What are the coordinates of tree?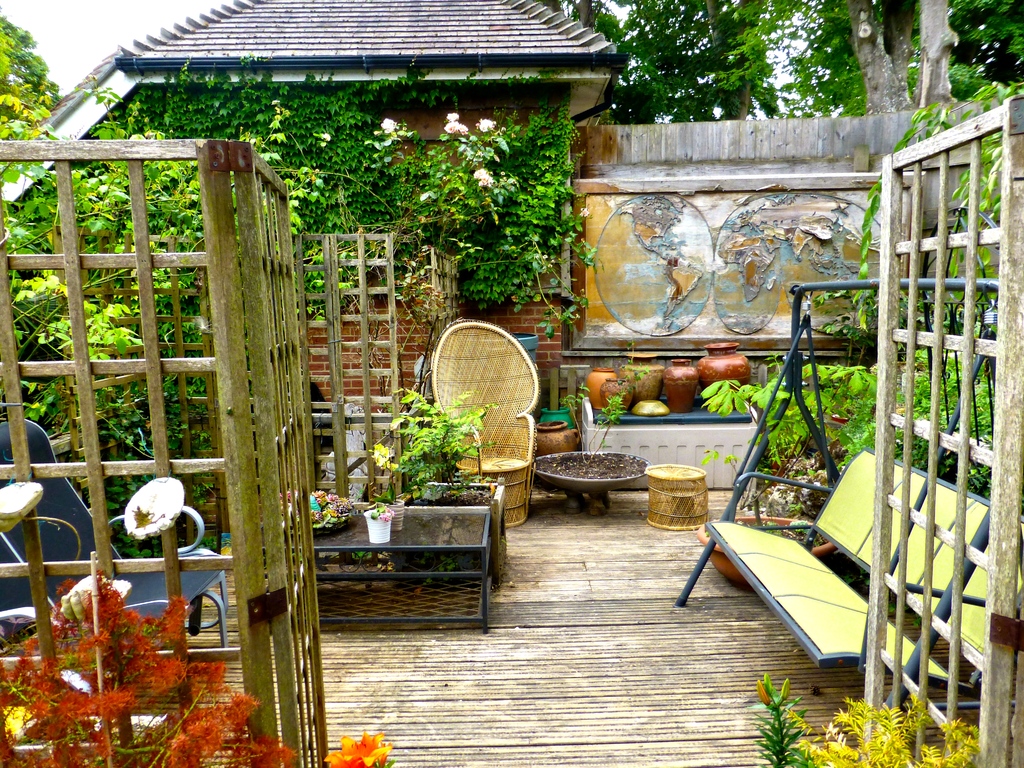
(909, 0, 1023, 105).
